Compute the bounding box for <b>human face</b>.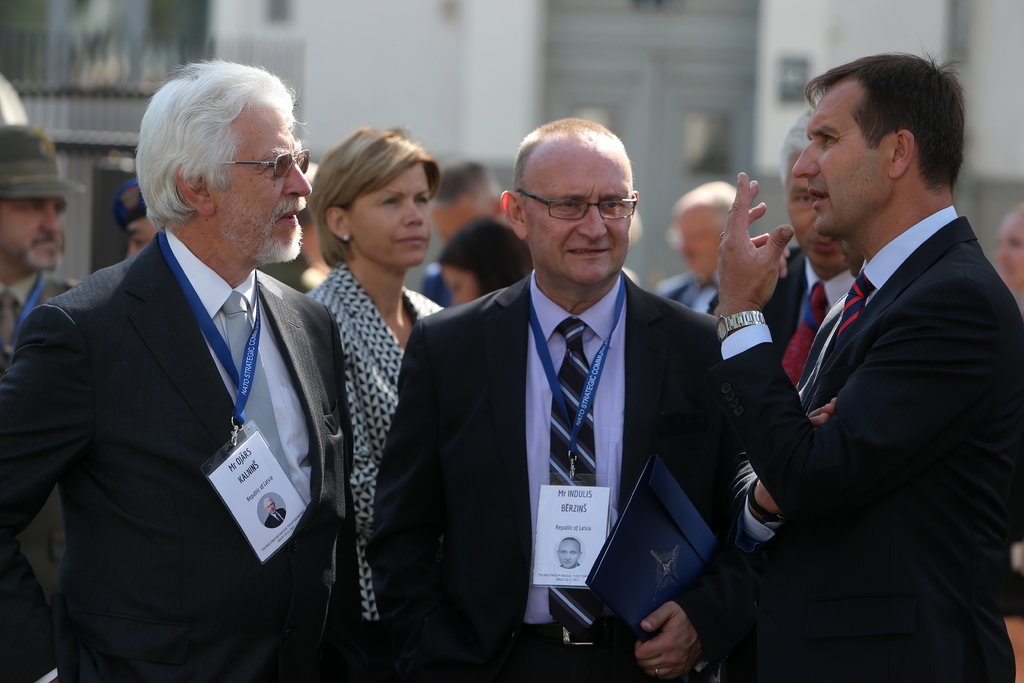
locate(127, 214, 161, 255).
